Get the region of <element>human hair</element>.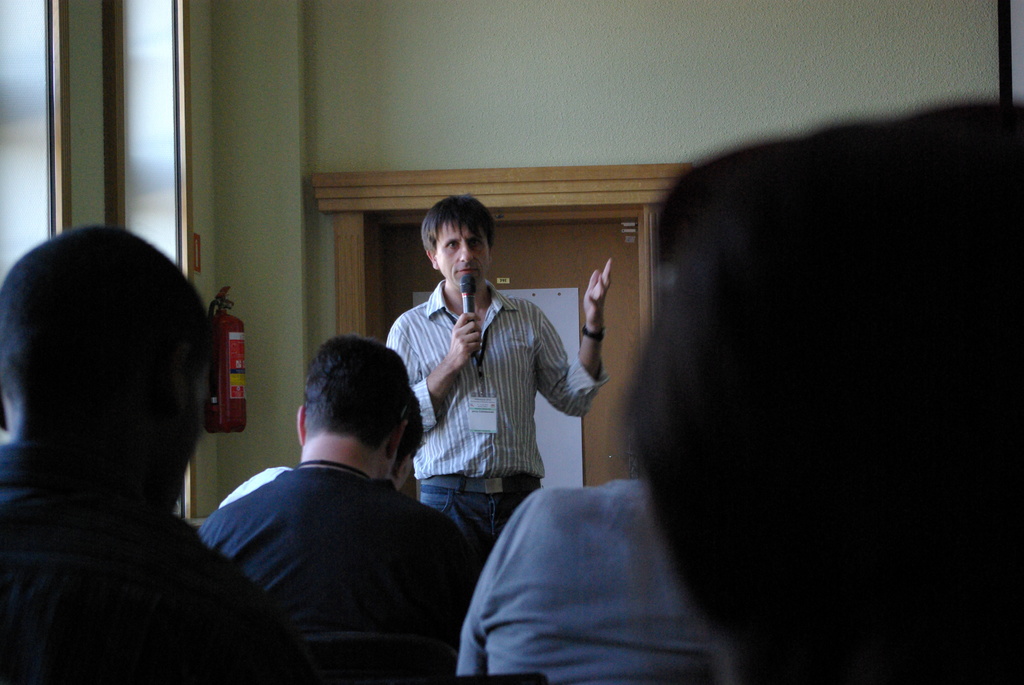
419,193,495,264.
